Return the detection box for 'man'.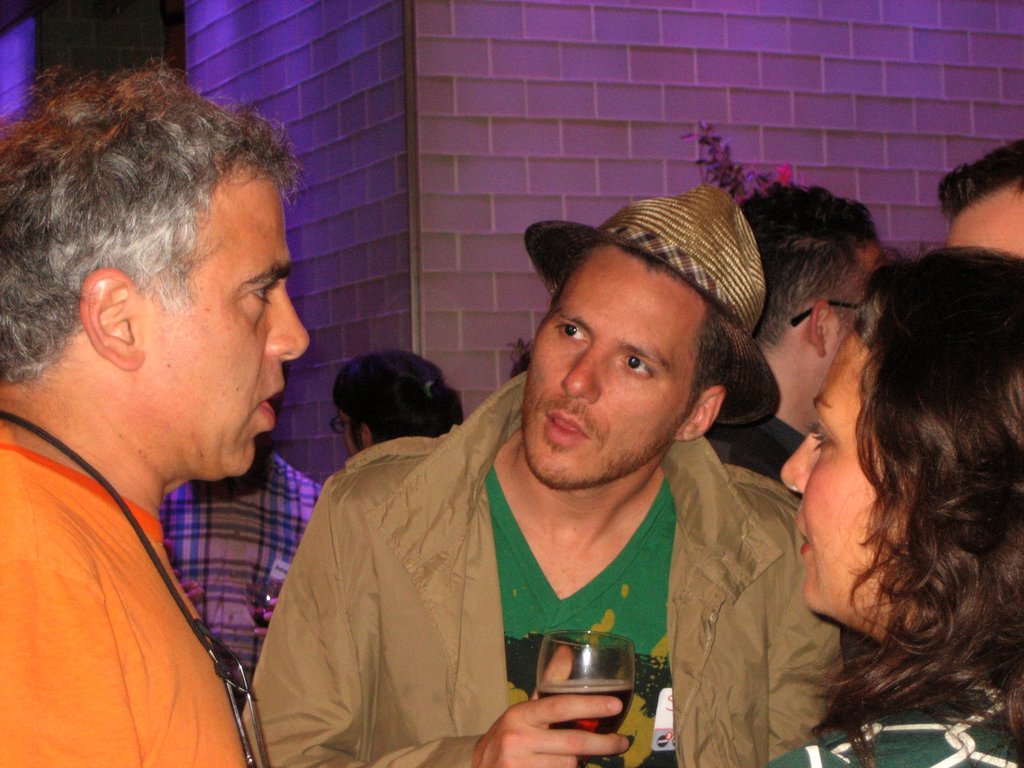
BBox(936, 138, 1023, 266).
